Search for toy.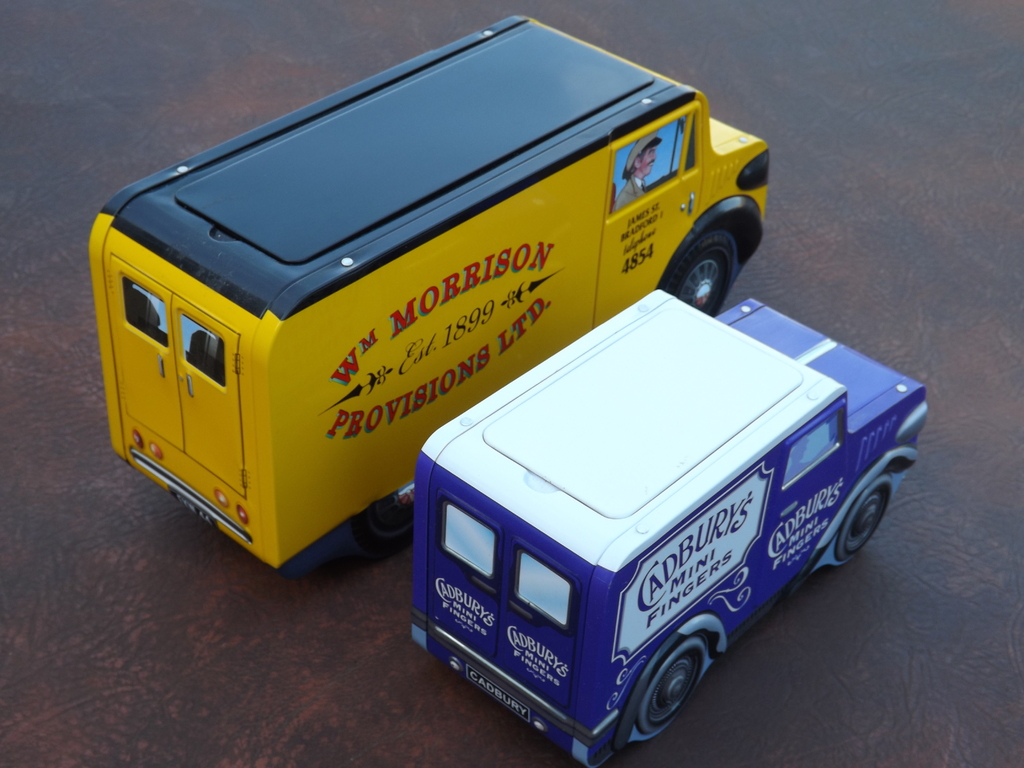
Found at {"left": 390, "top": 276, "right": 940, "bottom": 767}.
